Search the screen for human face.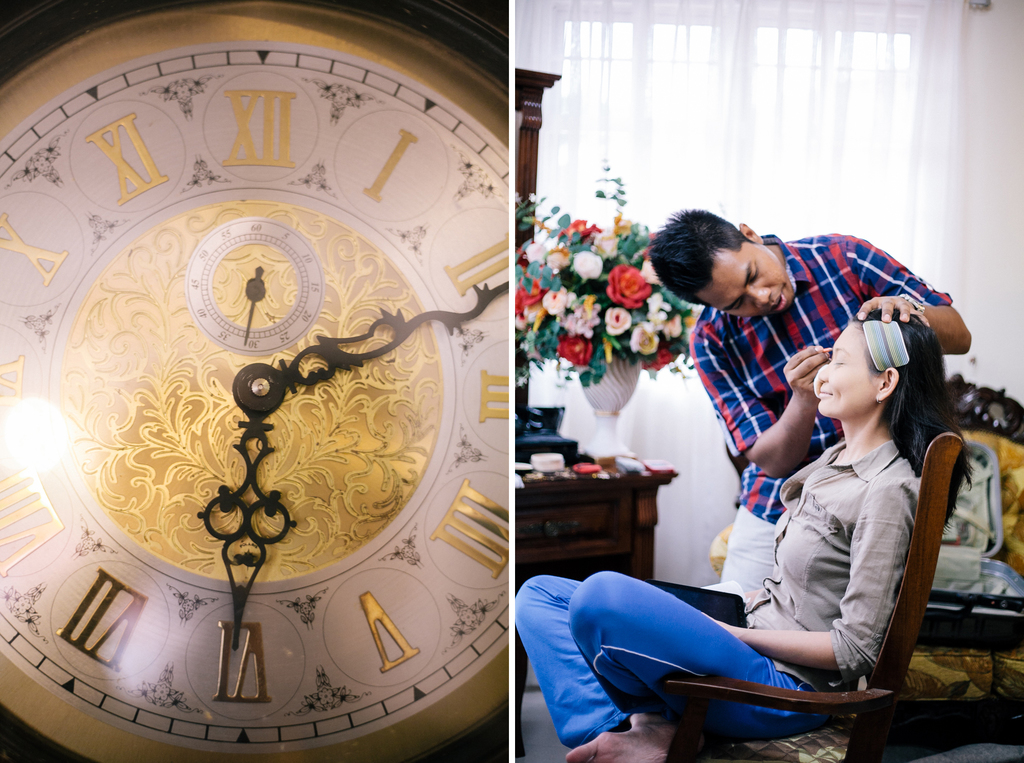
Found at left=696, top=245, right=790, bottom=313.
